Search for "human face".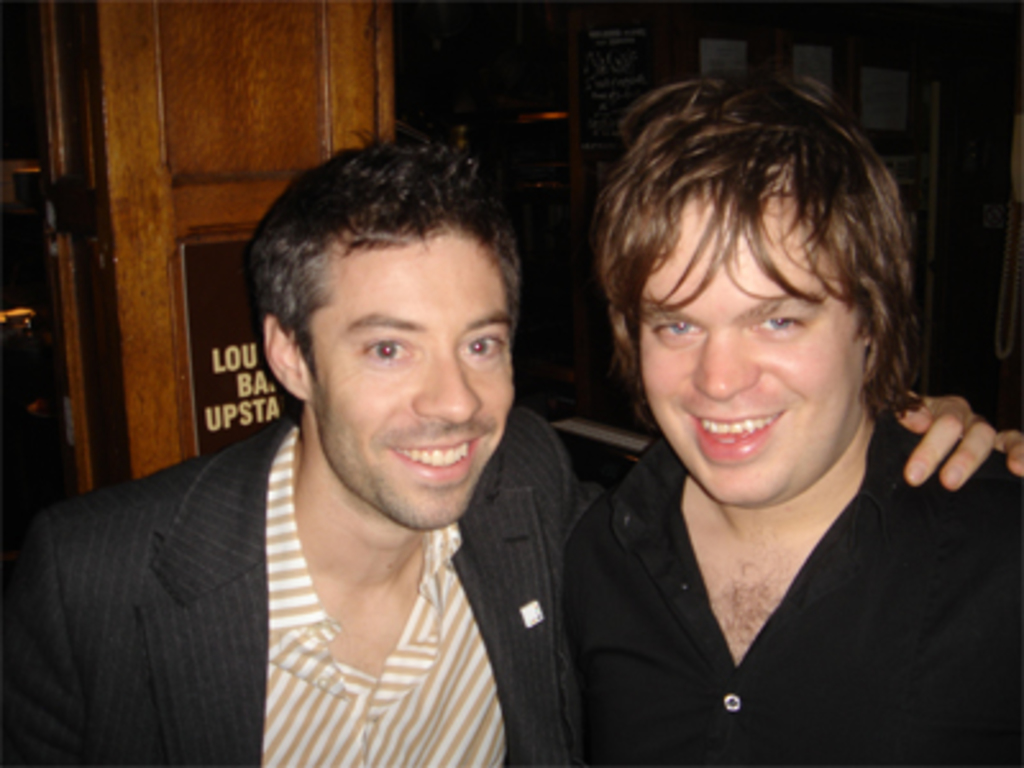
Found at l=312, t=233, r=520, b=527.
